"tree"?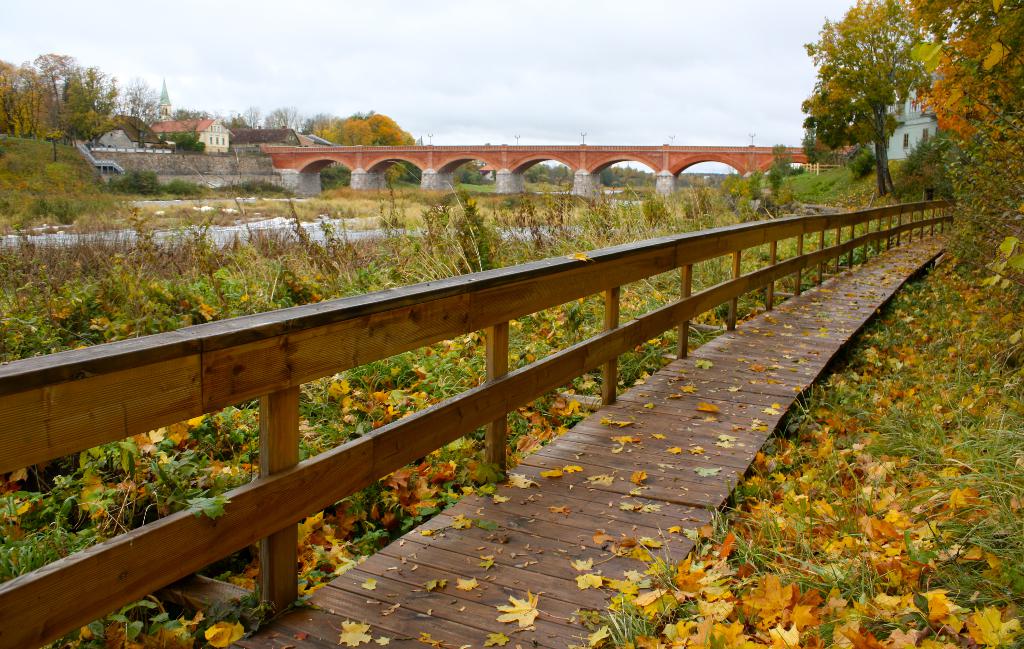
801/18/975/184
